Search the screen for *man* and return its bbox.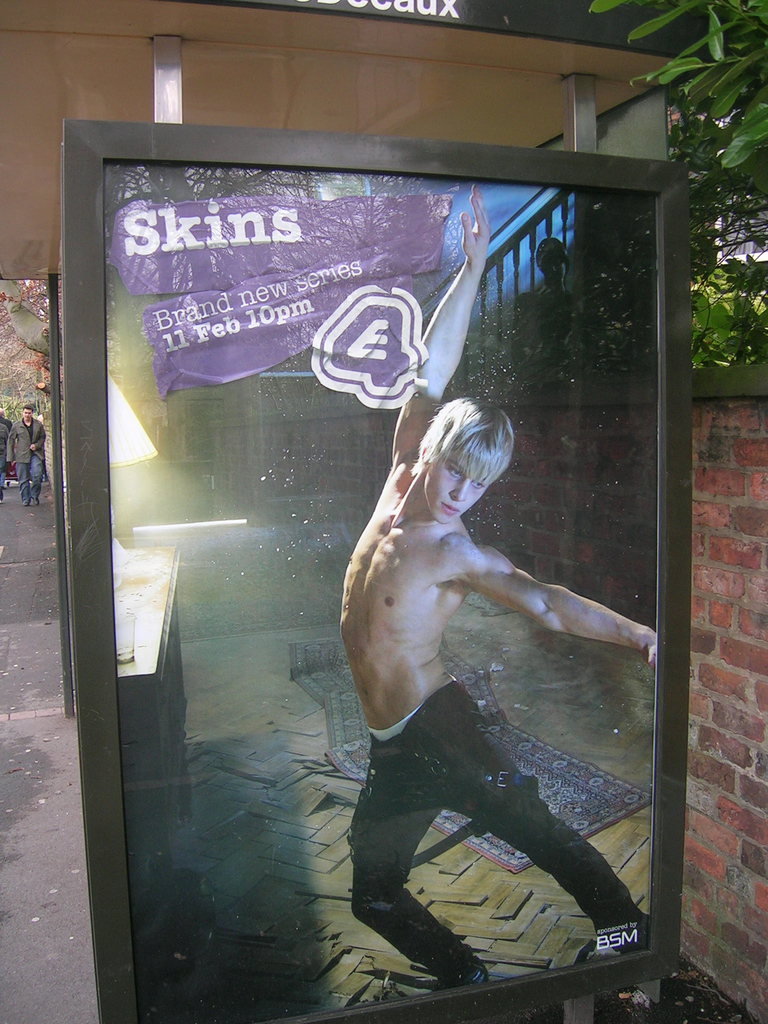
Found: <bbox>7, 403, 47, 501</bbox>.
